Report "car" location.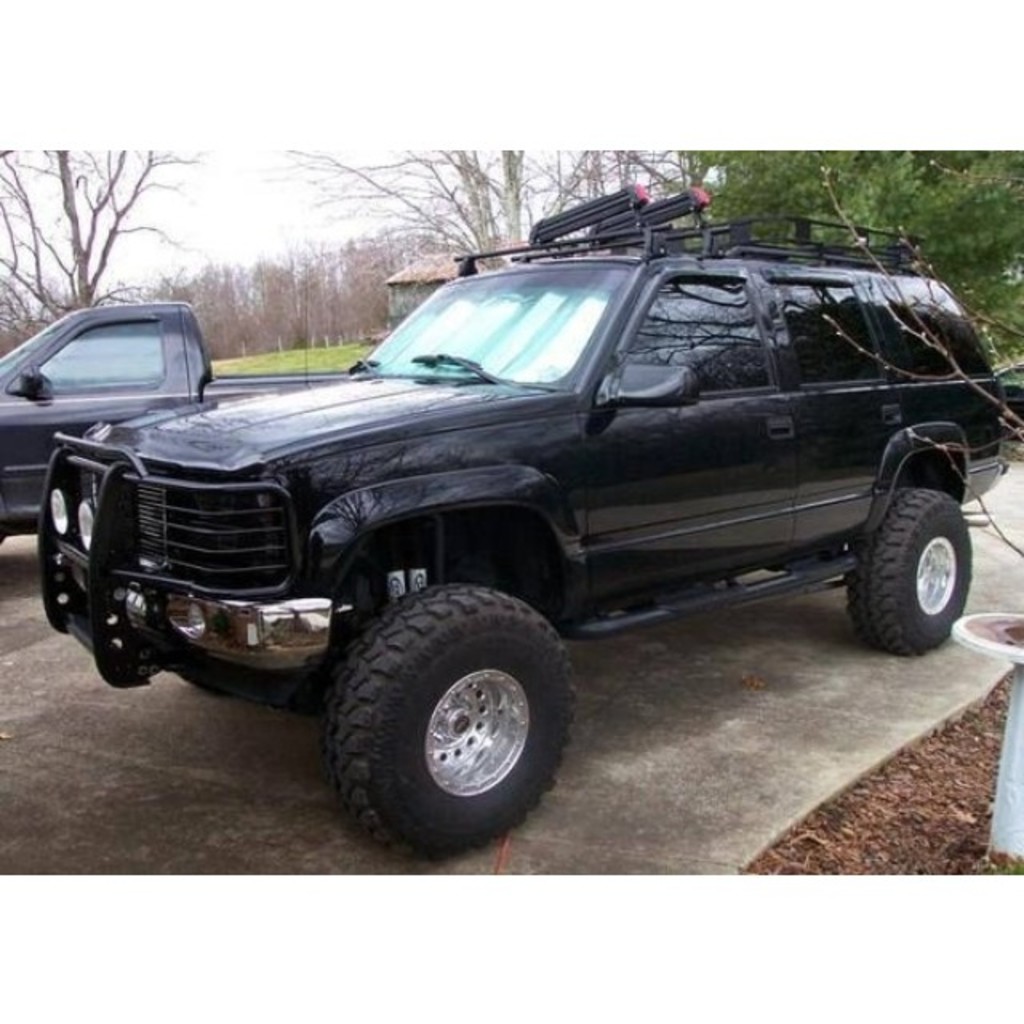
Report: box(30, 182, 1010, 861).
